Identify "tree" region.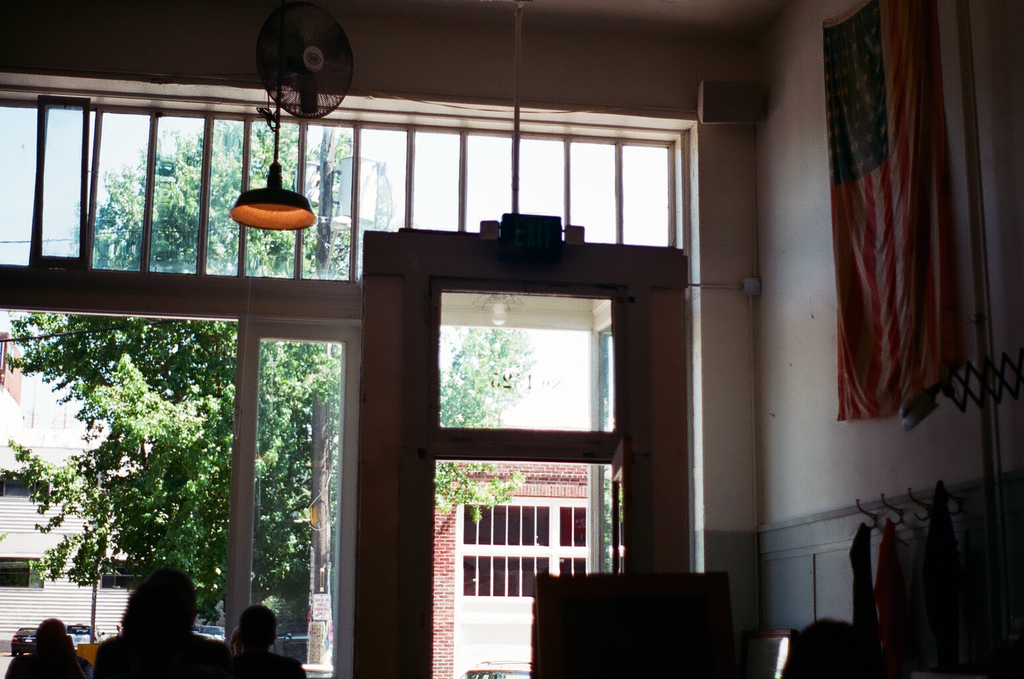
Region: {"x1": 437, "y1": 310, "x2": 530, "y2": 512}.
